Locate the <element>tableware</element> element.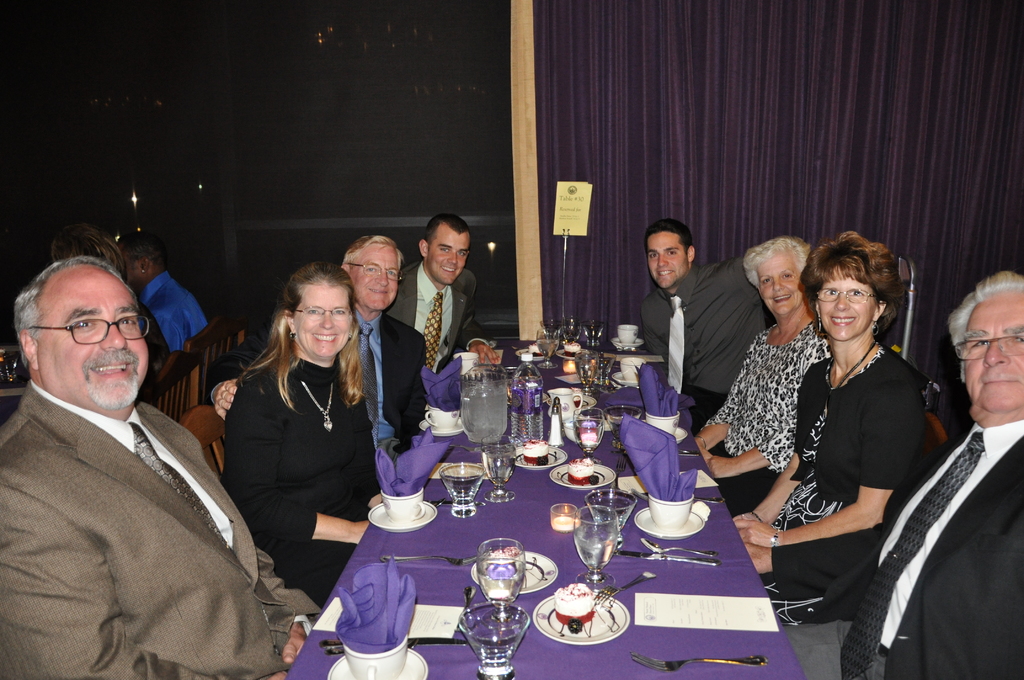
Element bbox: (x1=584, y1=320, x2=607, y2=344).
